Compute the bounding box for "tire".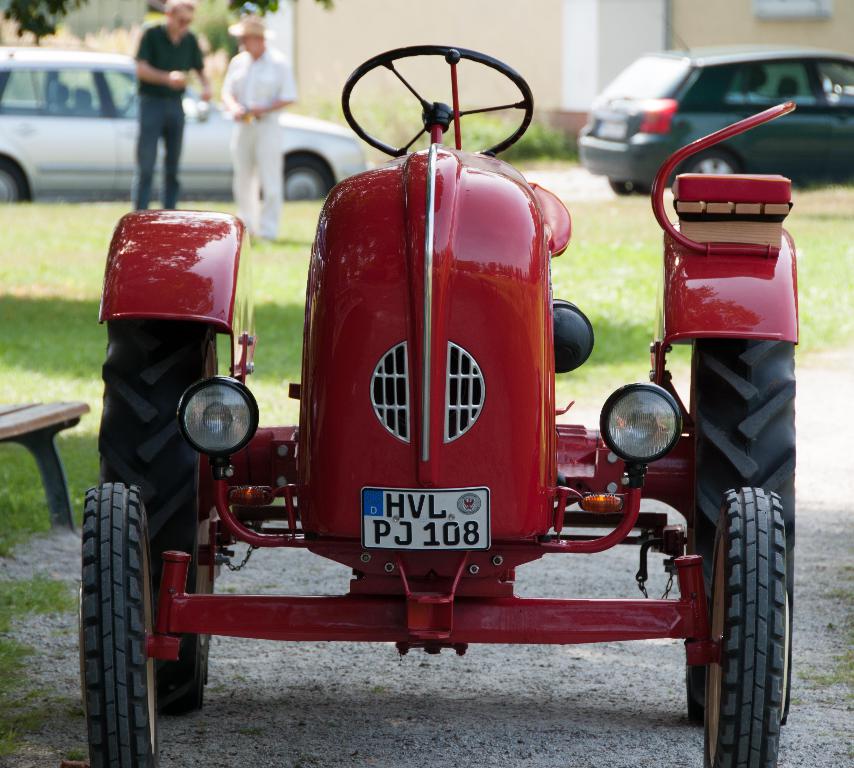
bbox=(690, 336, 797, 728).
